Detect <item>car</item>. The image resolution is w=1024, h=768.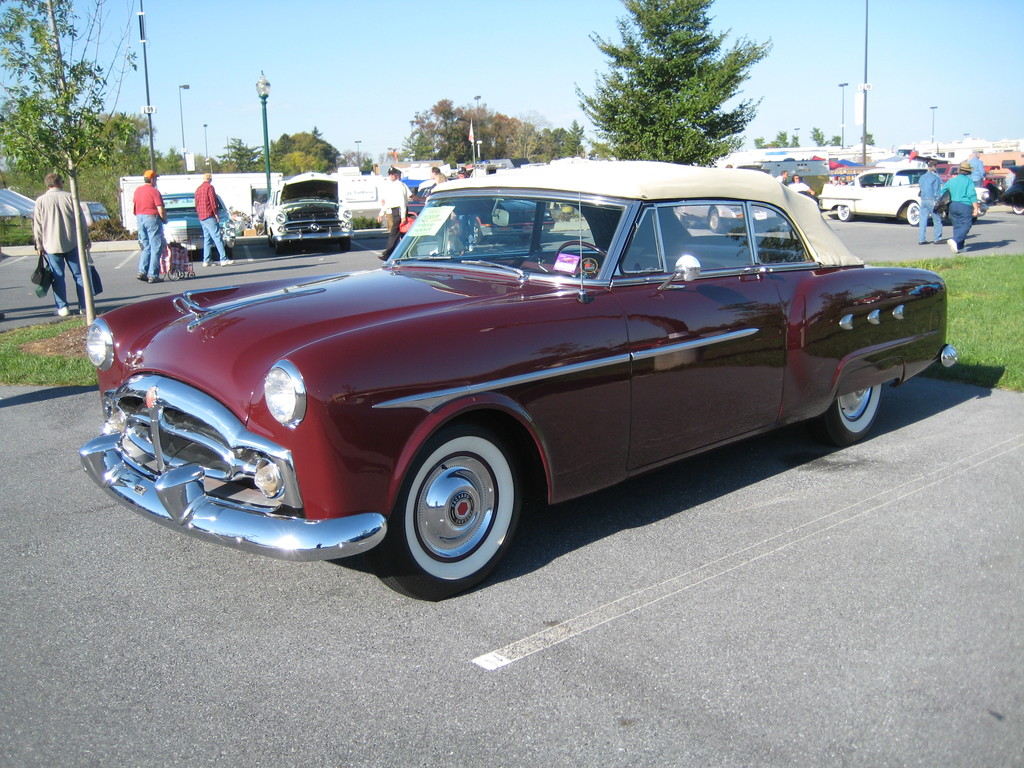
x1=77 y1=145 x2=957 y2=602.
